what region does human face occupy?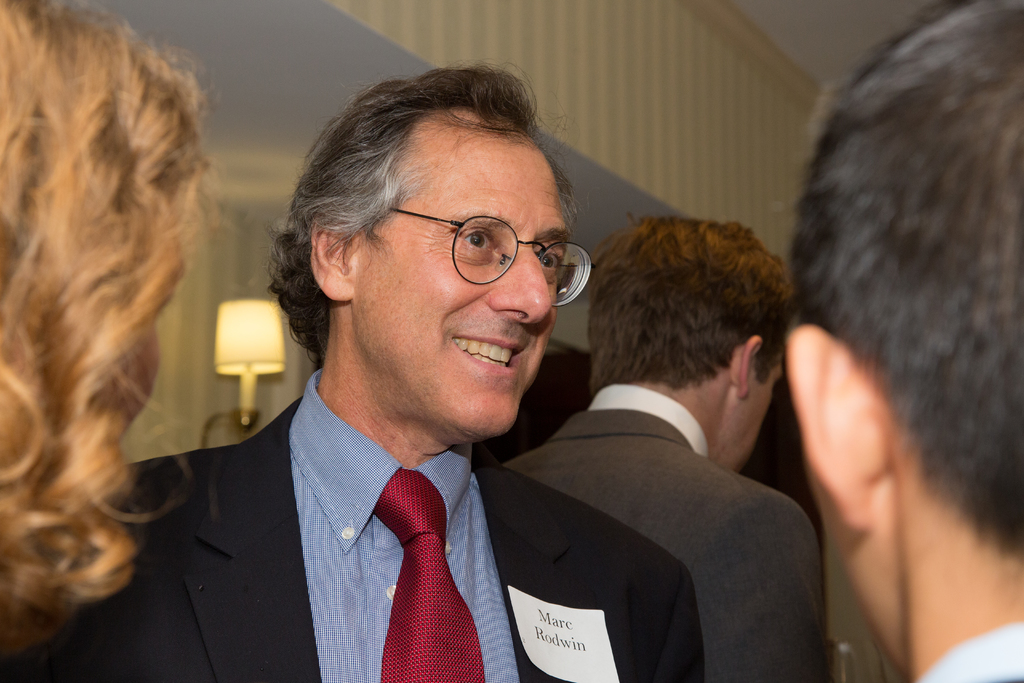
box(351, 145, 568, 437).
